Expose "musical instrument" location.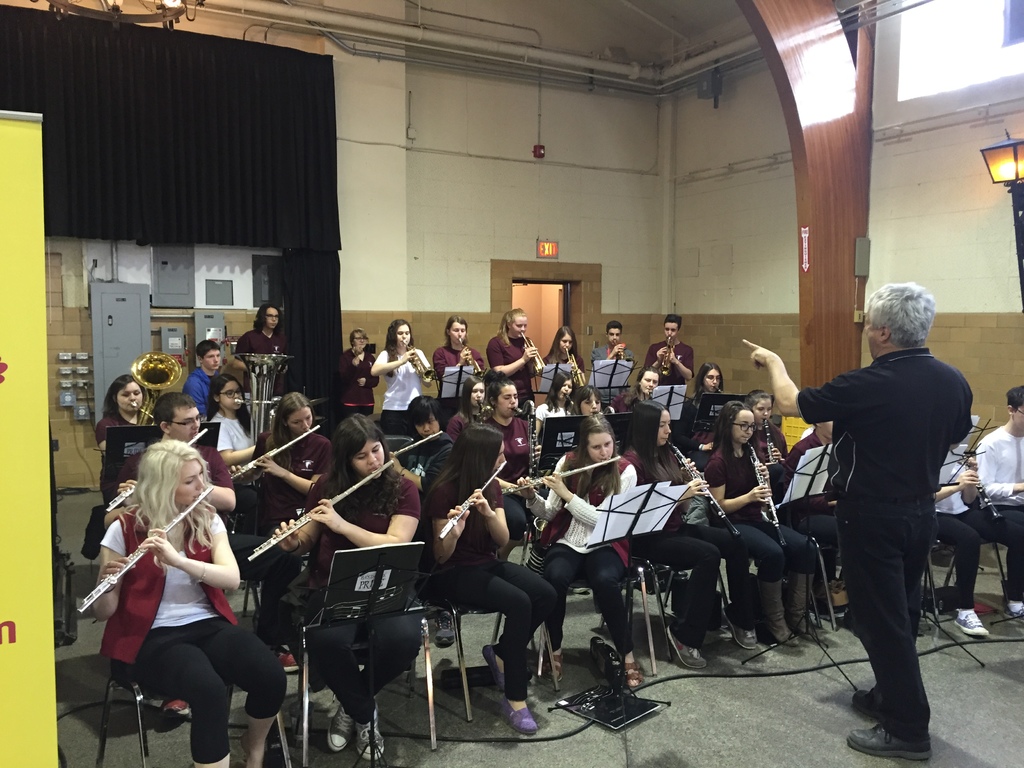
Exposed at (x1=230, y1=347, x2=300, y2=466).
